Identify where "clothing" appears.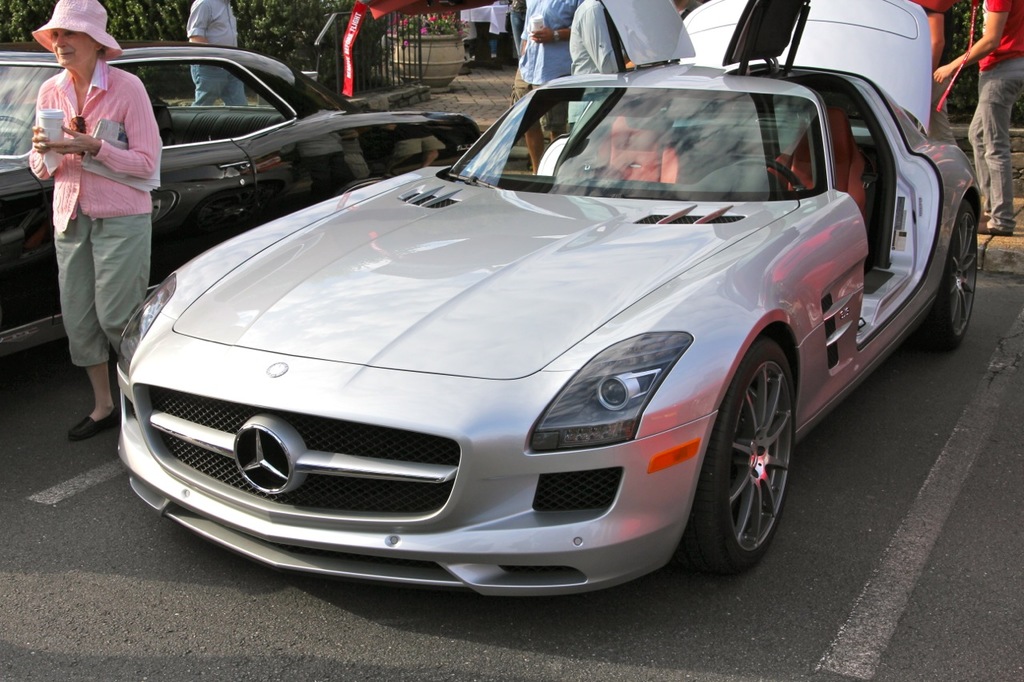
Appears at [left=954, top=57, right=1023, bottom=225].
